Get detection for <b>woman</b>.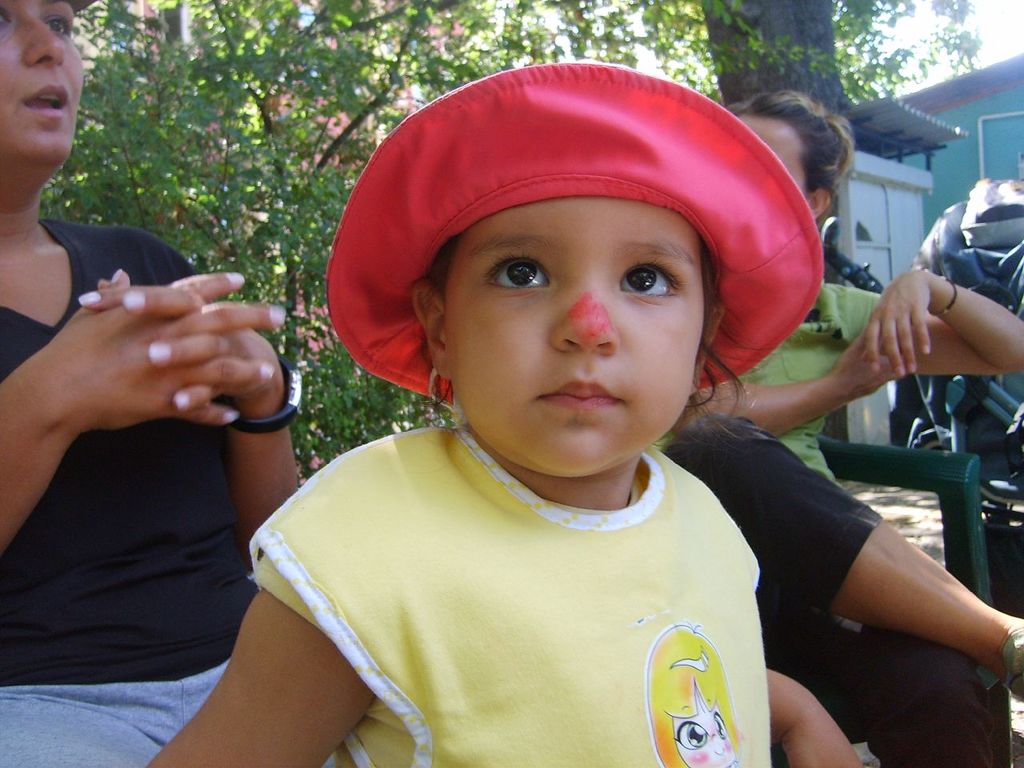
Detection: box=[0, 0, 341, 767].
